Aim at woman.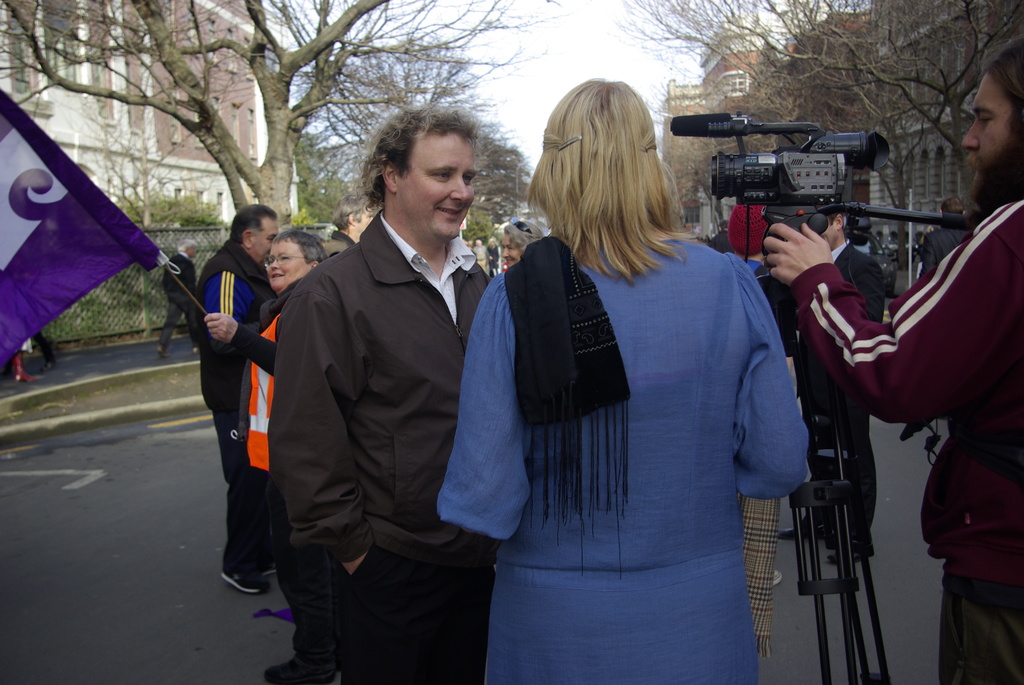
Aimed at pyautogui.locateOnScreen(450, 93, 788, 669).
